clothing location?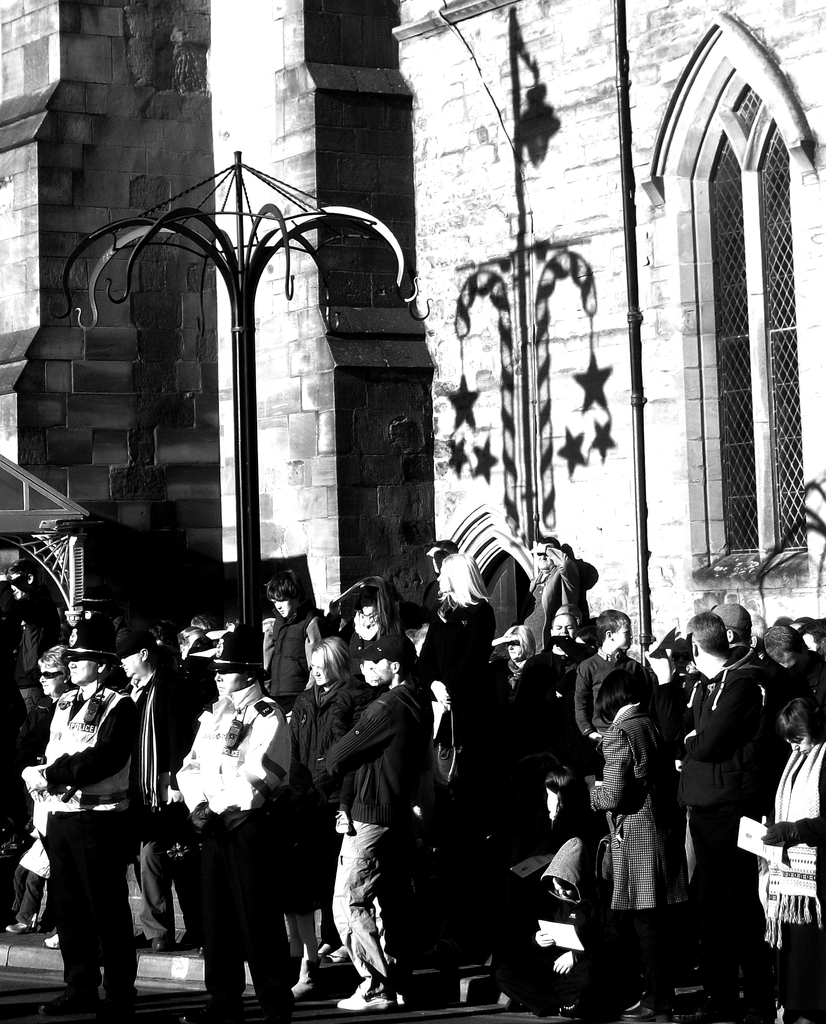
(x1=588, y1=703, x2=693, y2=913)
